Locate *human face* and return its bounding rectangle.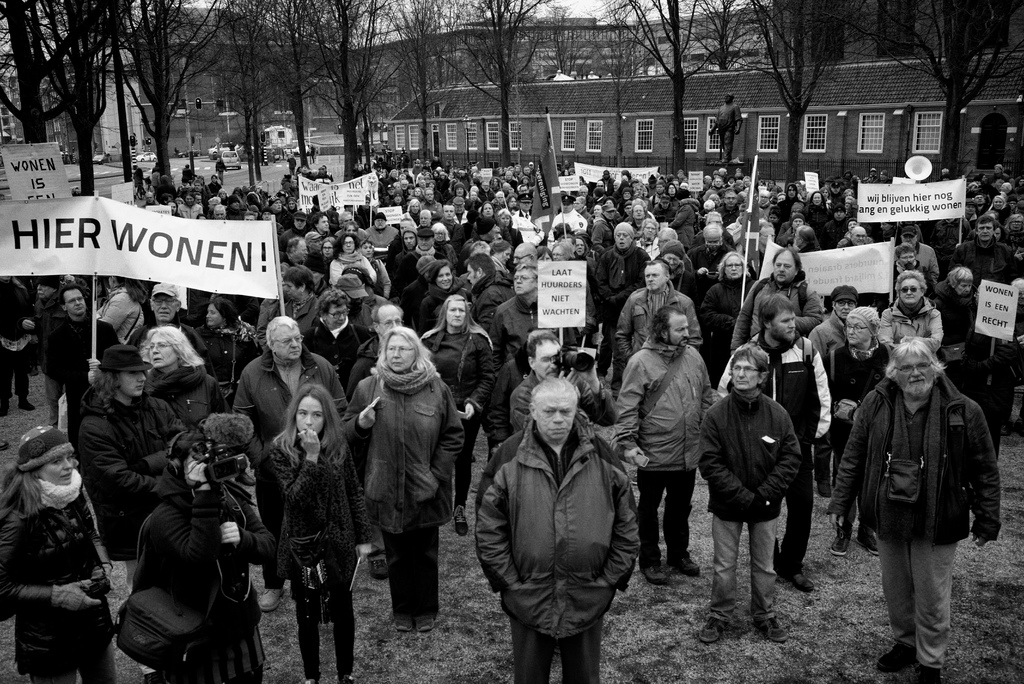
locate(385, 334, 415, 370).
